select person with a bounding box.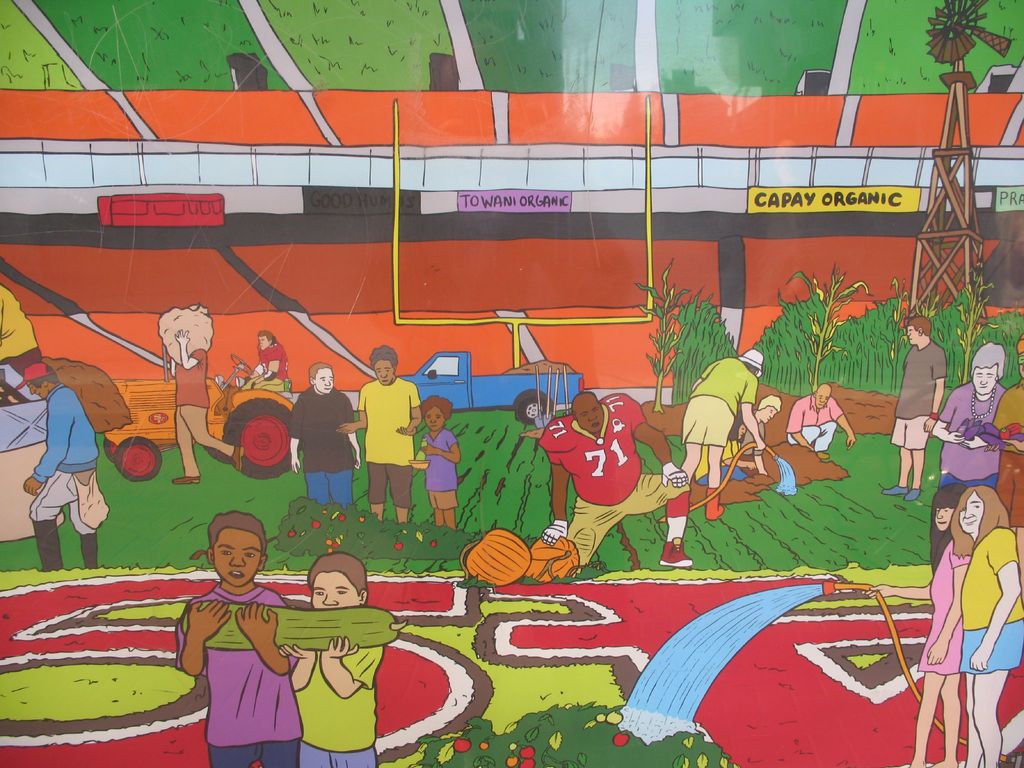
box=[287, 362, 362, 511].
